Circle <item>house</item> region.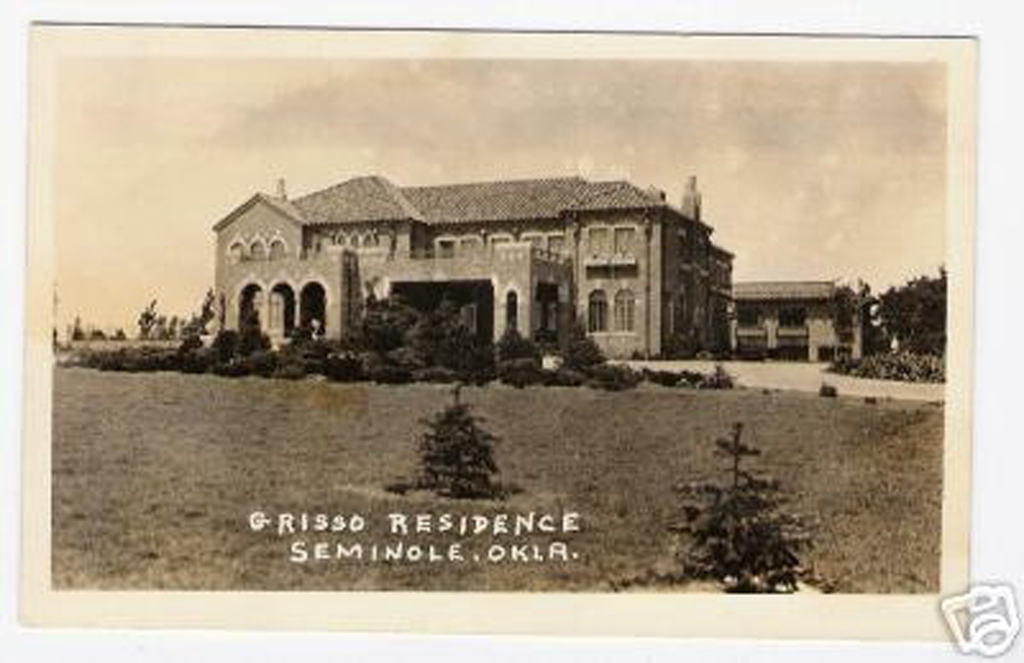
Region: bbox(731, 273, 886, 371).
